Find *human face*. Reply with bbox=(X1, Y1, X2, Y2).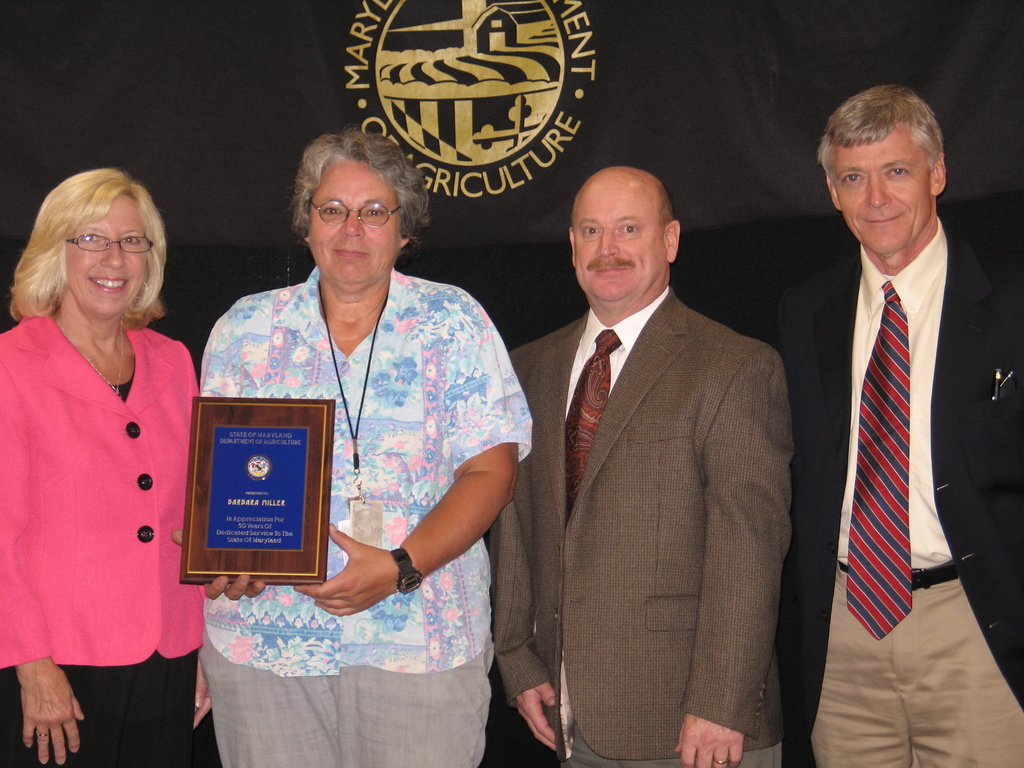
bbox=(307, 157, 404, 284).
